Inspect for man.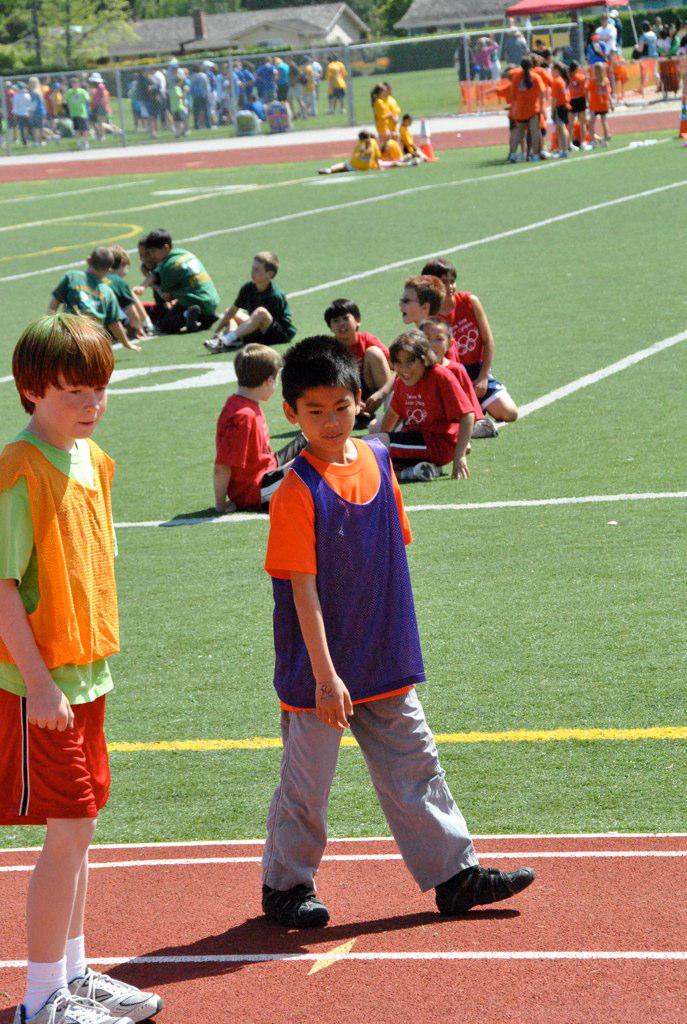
Inspection: left=139, top=73, right=154, bottom=125.
